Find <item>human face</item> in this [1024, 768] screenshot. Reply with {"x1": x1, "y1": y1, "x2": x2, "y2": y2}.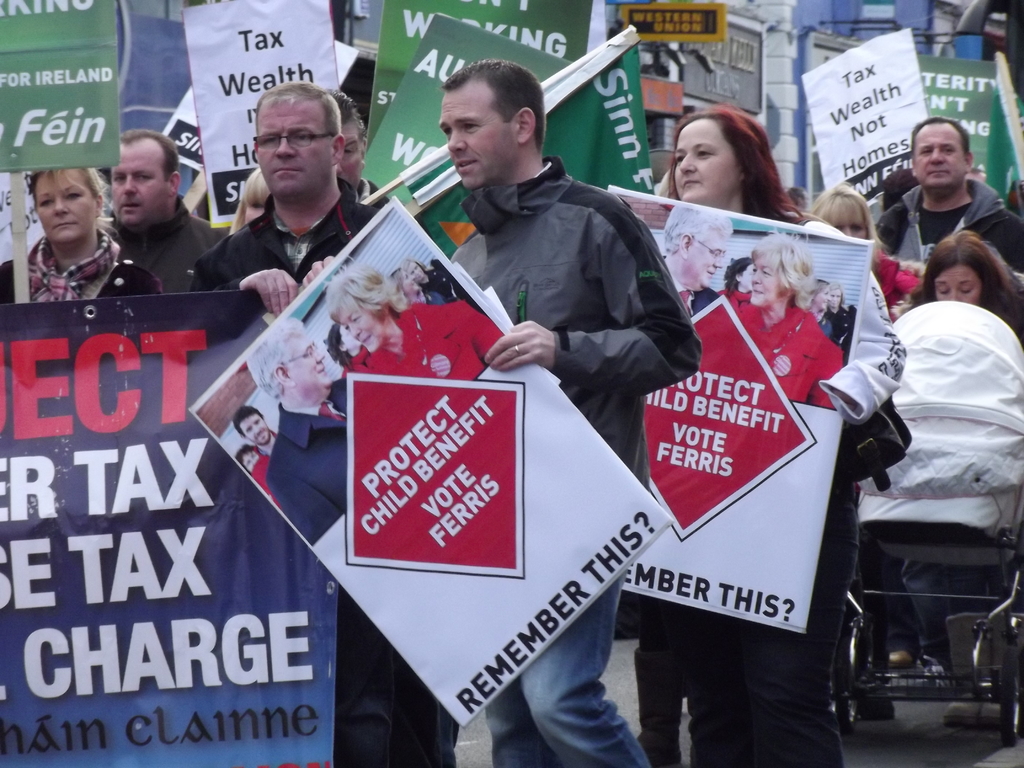
{"x1": 242, "y1": 415, "x2": 269, "y2": 449}.
